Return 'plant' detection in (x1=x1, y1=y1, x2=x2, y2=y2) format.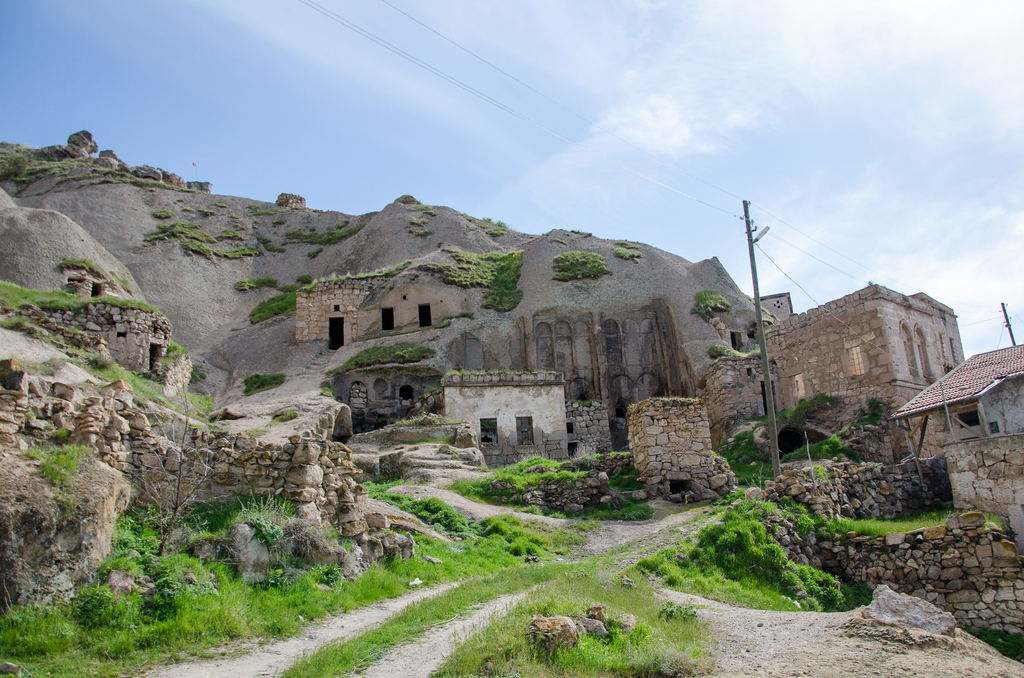
(x1=554, y1=249, x2=610, y2=280).
